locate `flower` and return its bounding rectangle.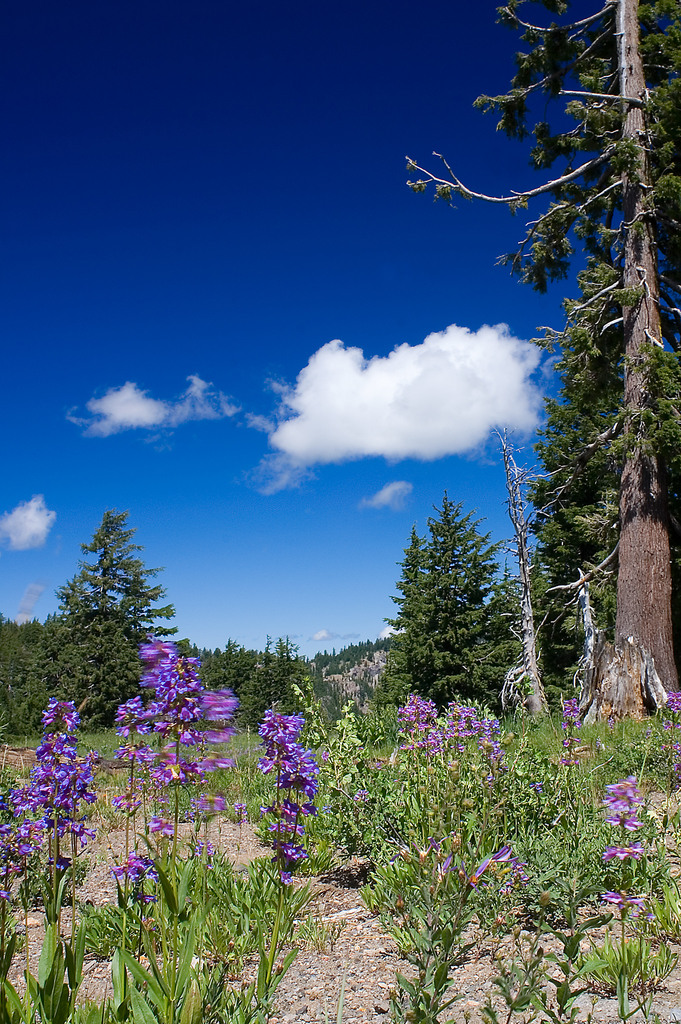
(595,777,636,841).
